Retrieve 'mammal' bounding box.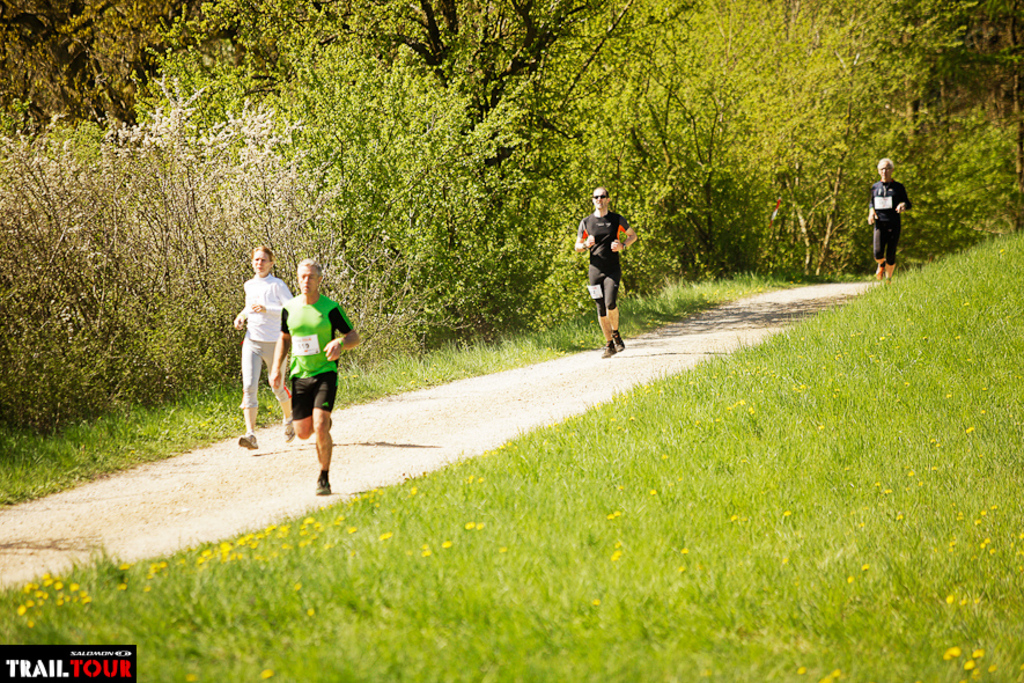
Bounding box: [x1=868, y1=154, x2=912, y2=284].
